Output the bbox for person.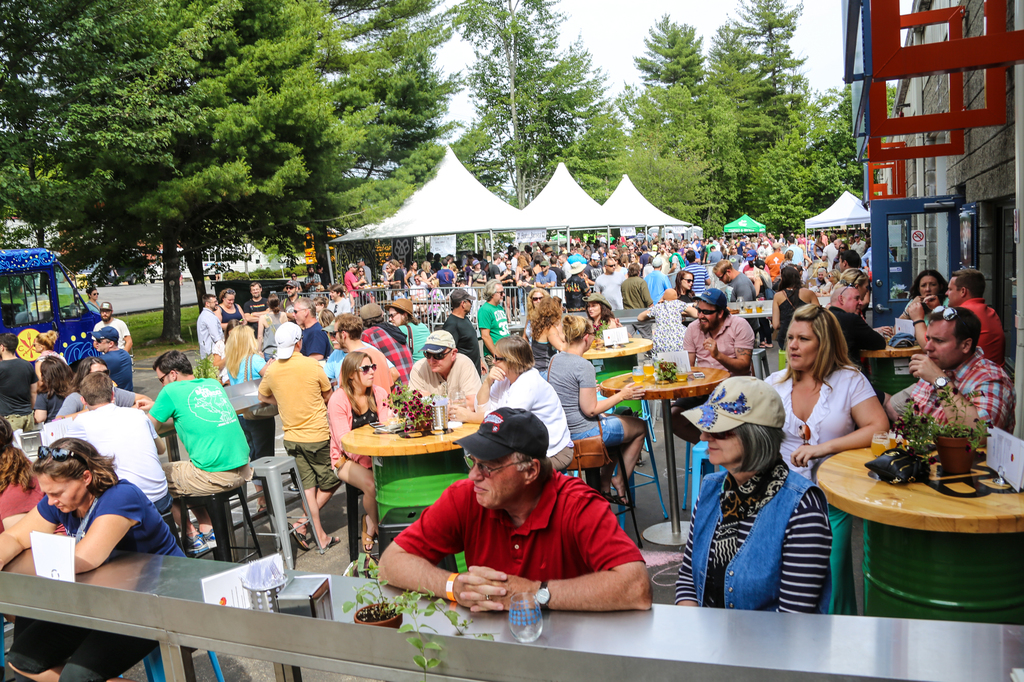
238, 281, 267, 302.
